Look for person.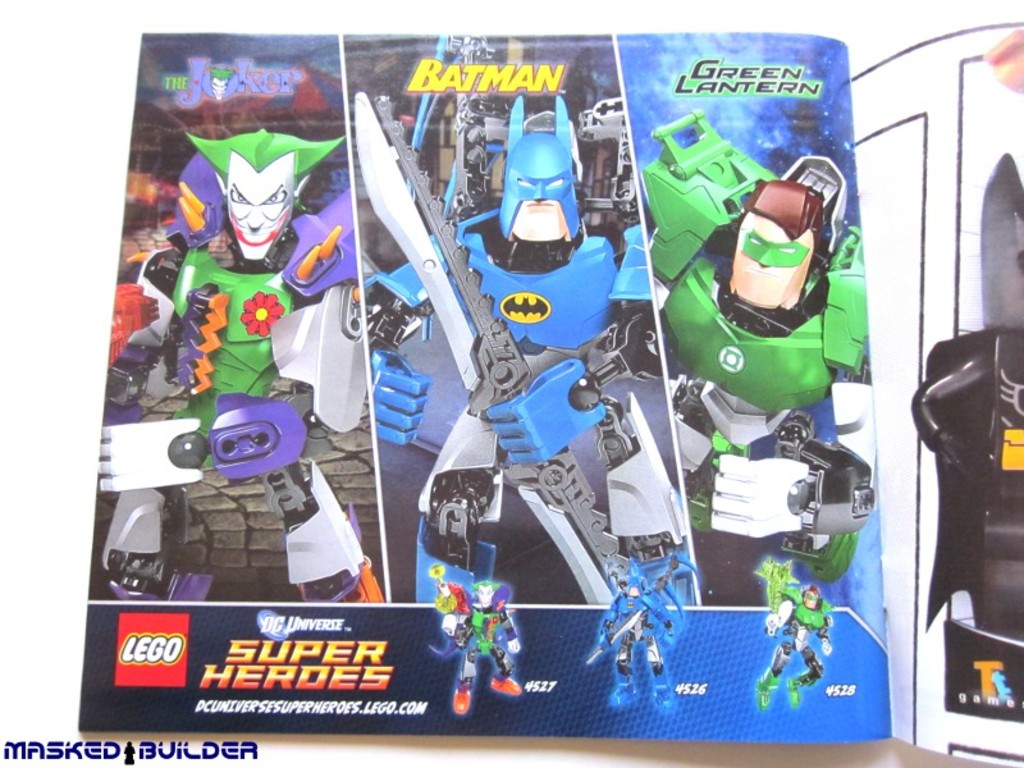
Found: Rect(643, 104, 867, 585).
